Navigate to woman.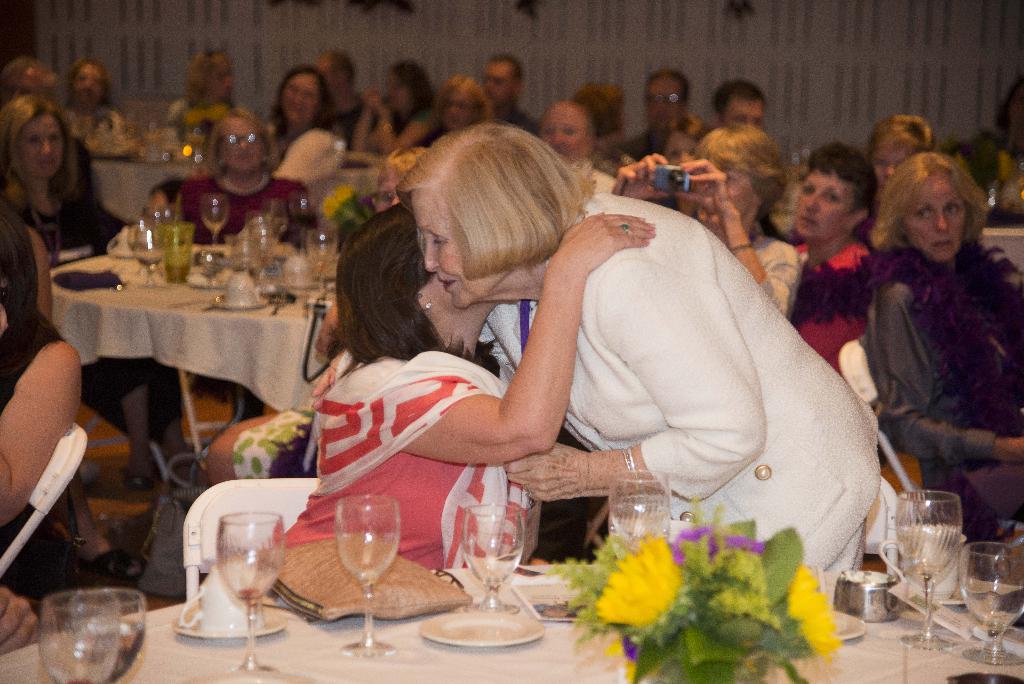
Navigation target: region(399, 74, 502, 167).
